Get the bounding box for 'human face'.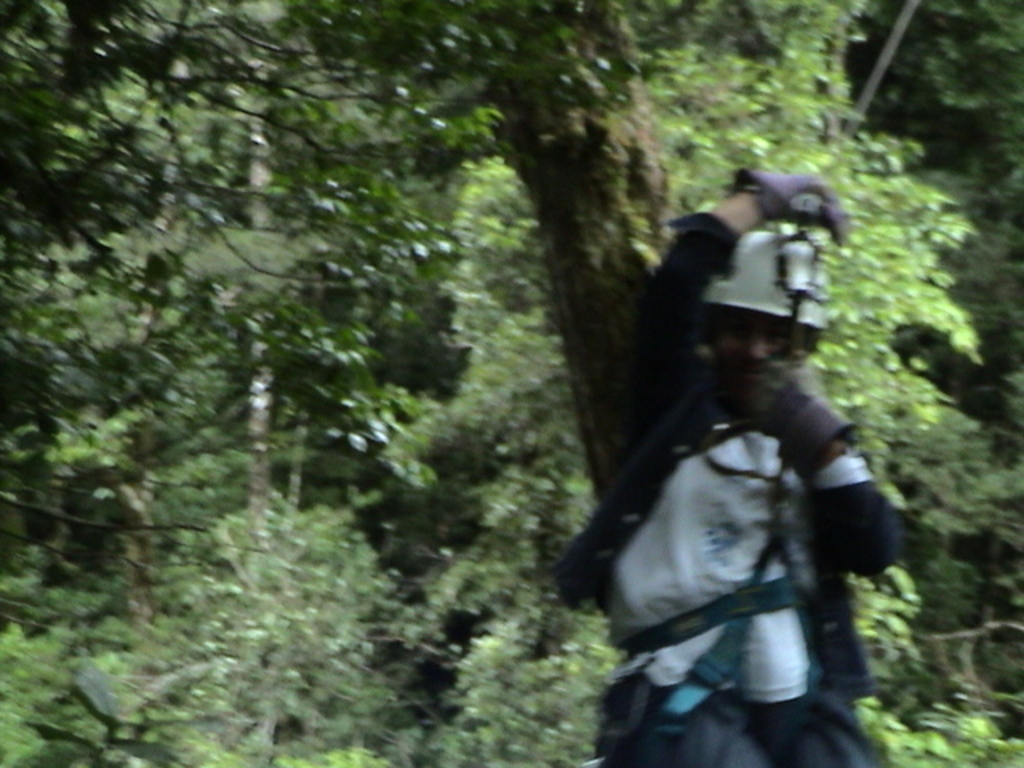
left=709, top=309, right=806, bottom=403.
